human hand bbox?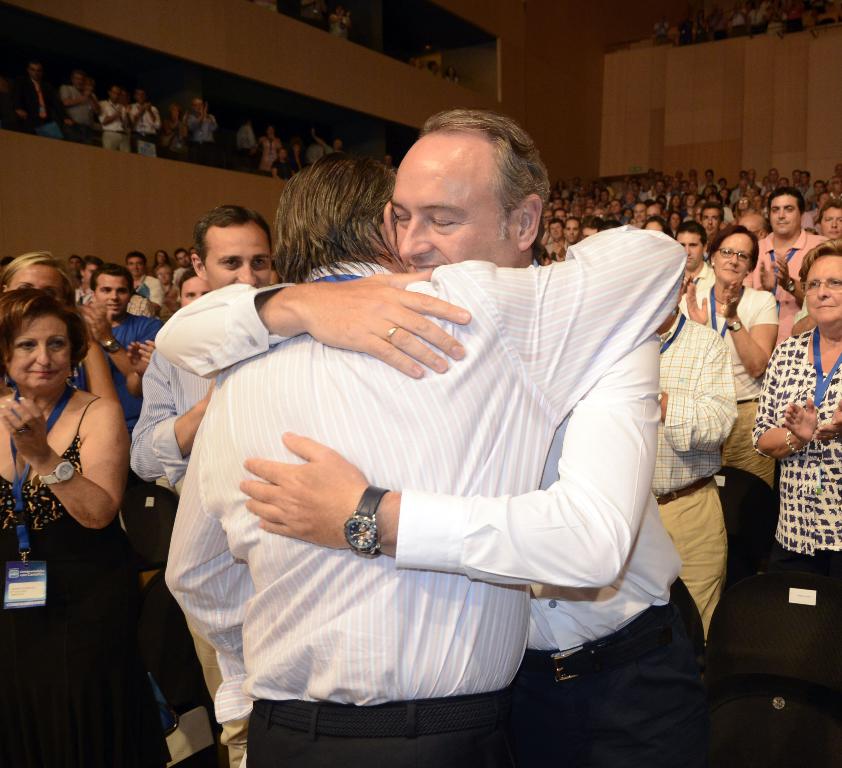
<bbox>125, 338, 149, 378</bbox>
